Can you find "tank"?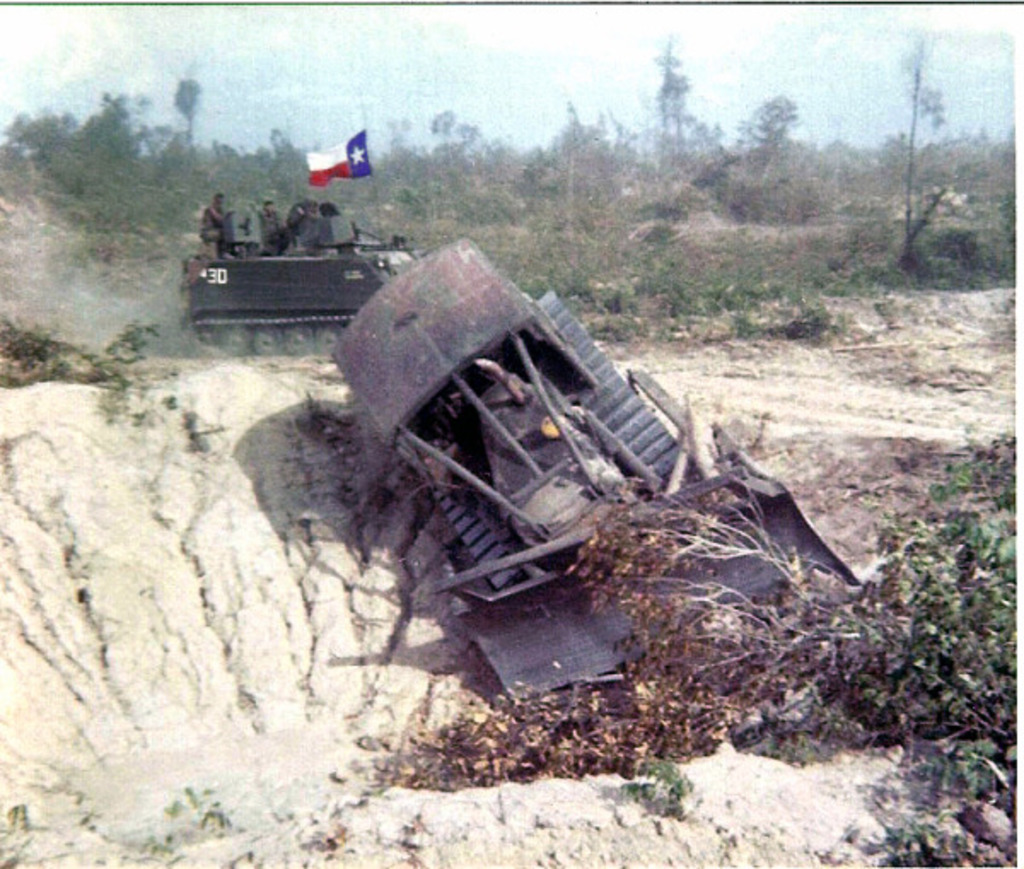
Yes, bounding box: box(179, 207, 418, 359).
